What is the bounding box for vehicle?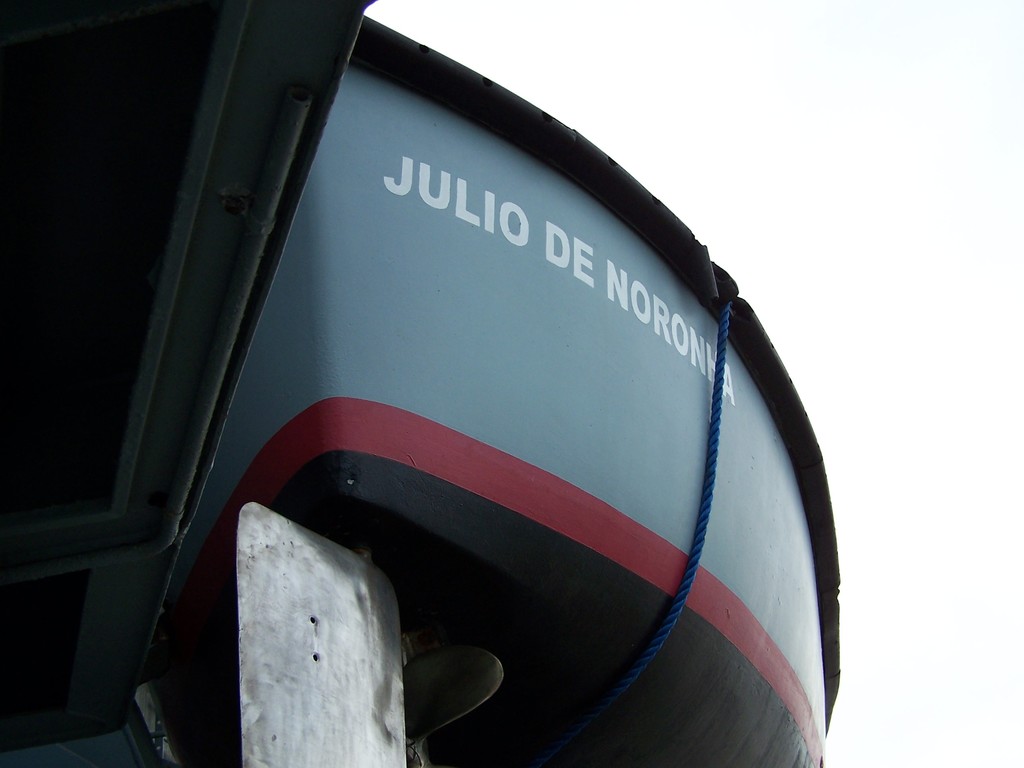
rect(139, 9, 841, 767).
